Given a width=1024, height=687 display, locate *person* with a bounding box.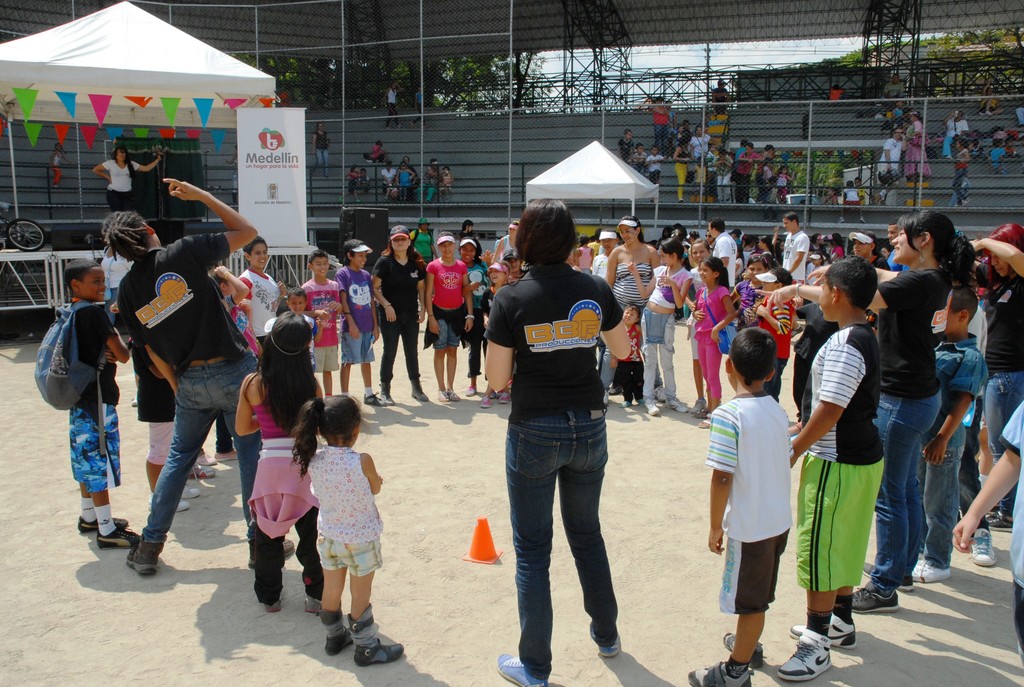
Located: <region>917, 285, 988, 577</region>.
